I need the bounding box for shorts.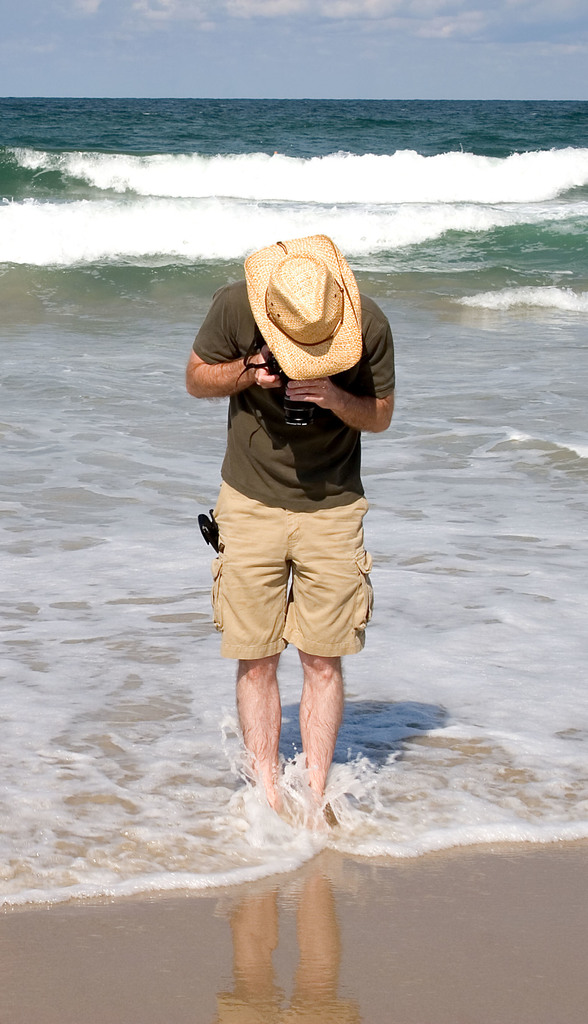
Here it is: bbox=(220, 523, 368, 656).
